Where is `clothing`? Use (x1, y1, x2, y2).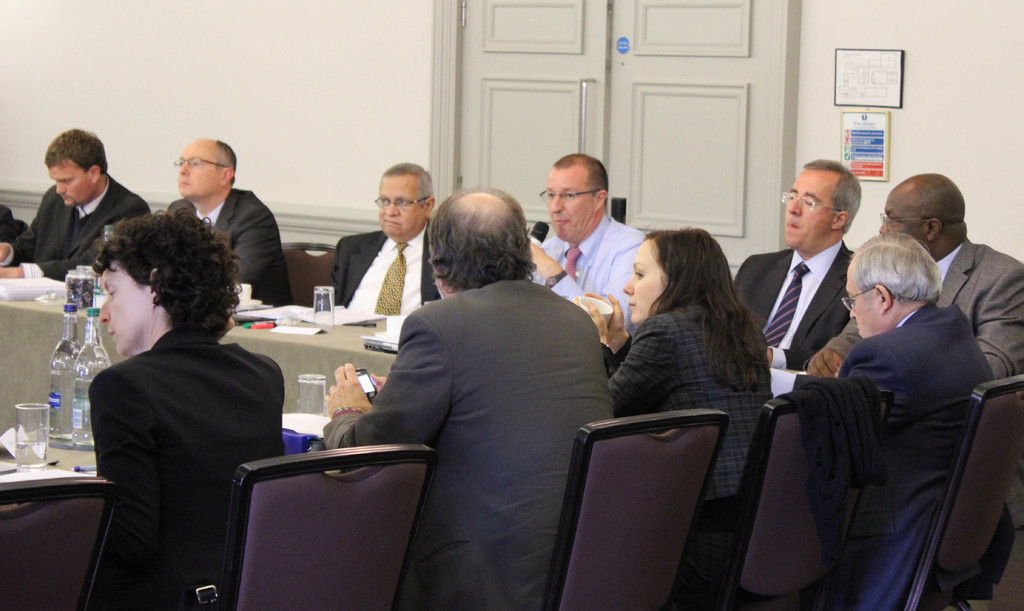
(829, 242, 1023, 382).
